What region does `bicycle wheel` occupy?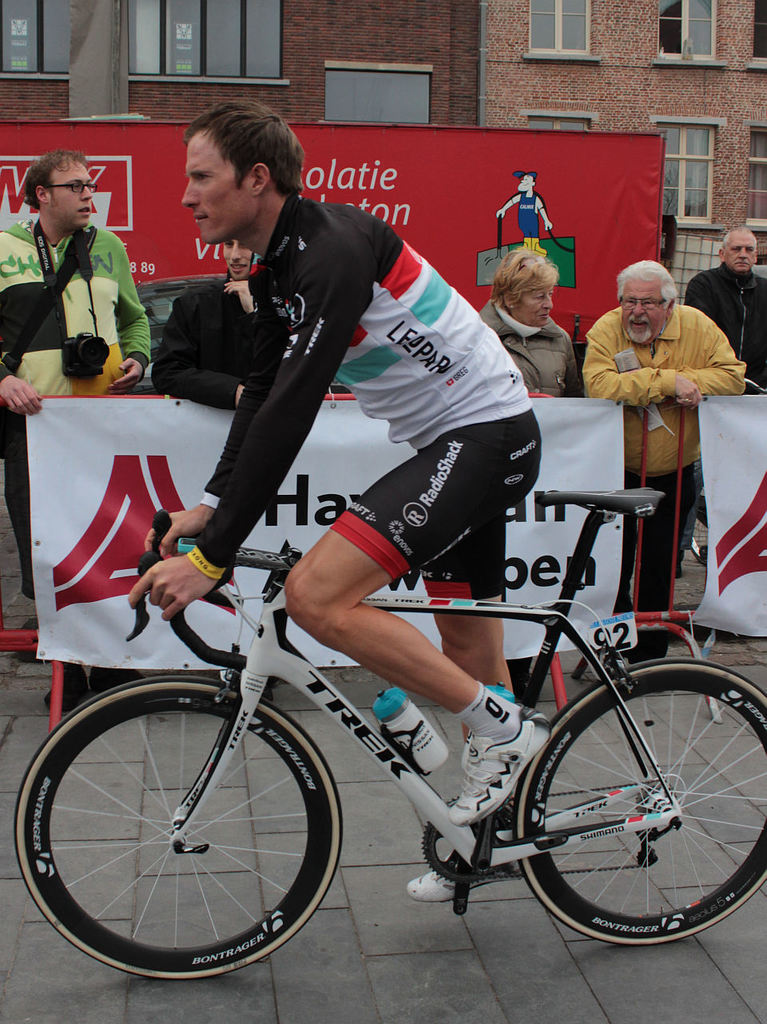
{"left": 511, "top": 658, "right": 766, "bottom": 951}.
